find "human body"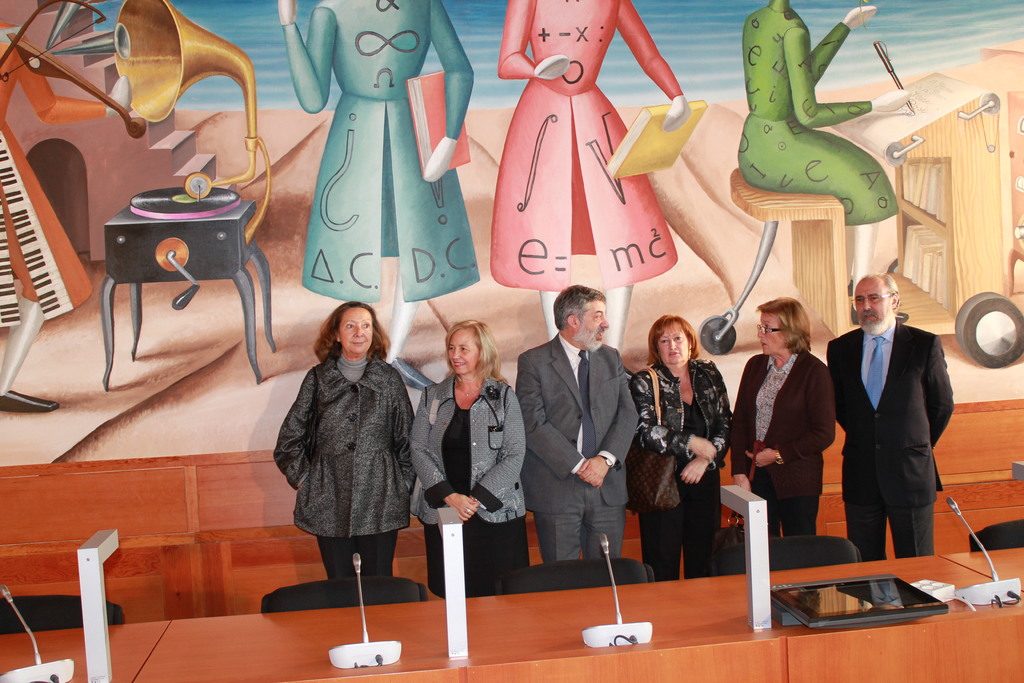
bbox=(406, 371, 525, 592)
